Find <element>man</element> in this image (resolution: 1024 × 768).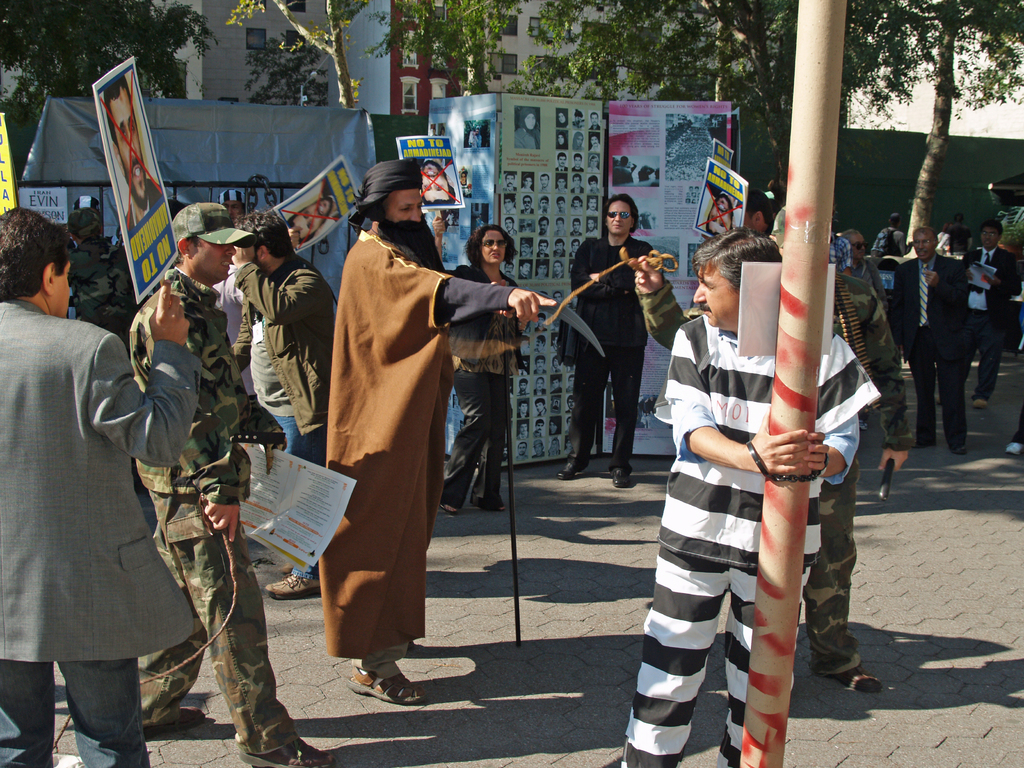
left=587, top=218, right=595, bottom=234.
